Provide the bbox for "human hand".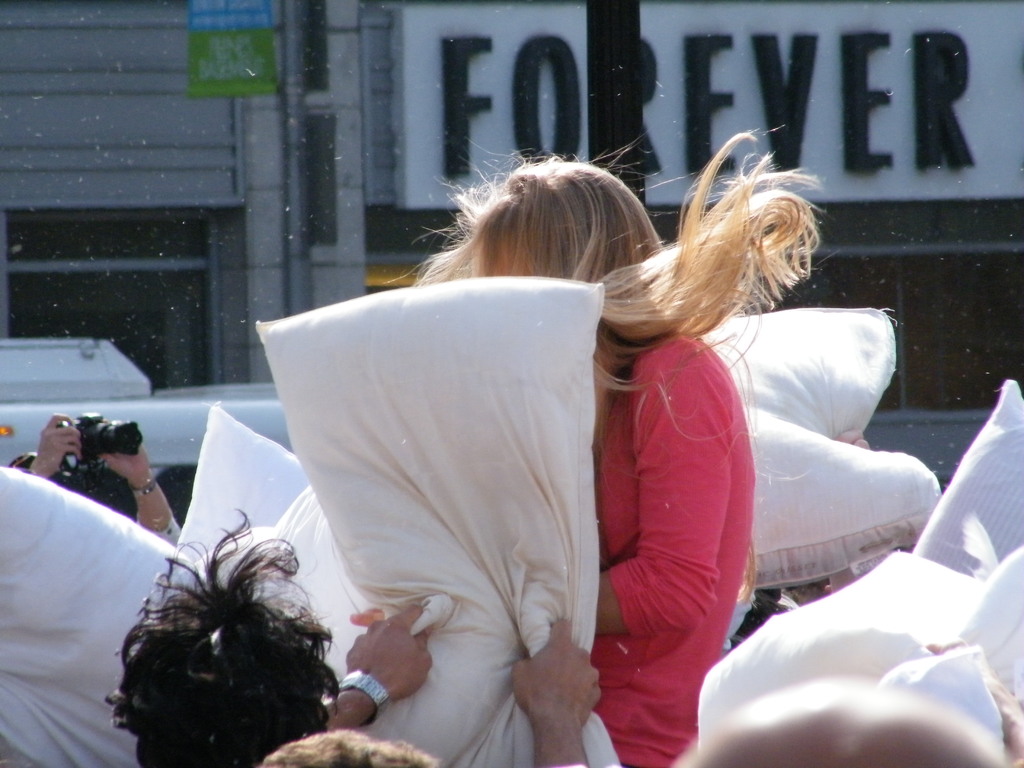
917, 636, 1023, 764.
